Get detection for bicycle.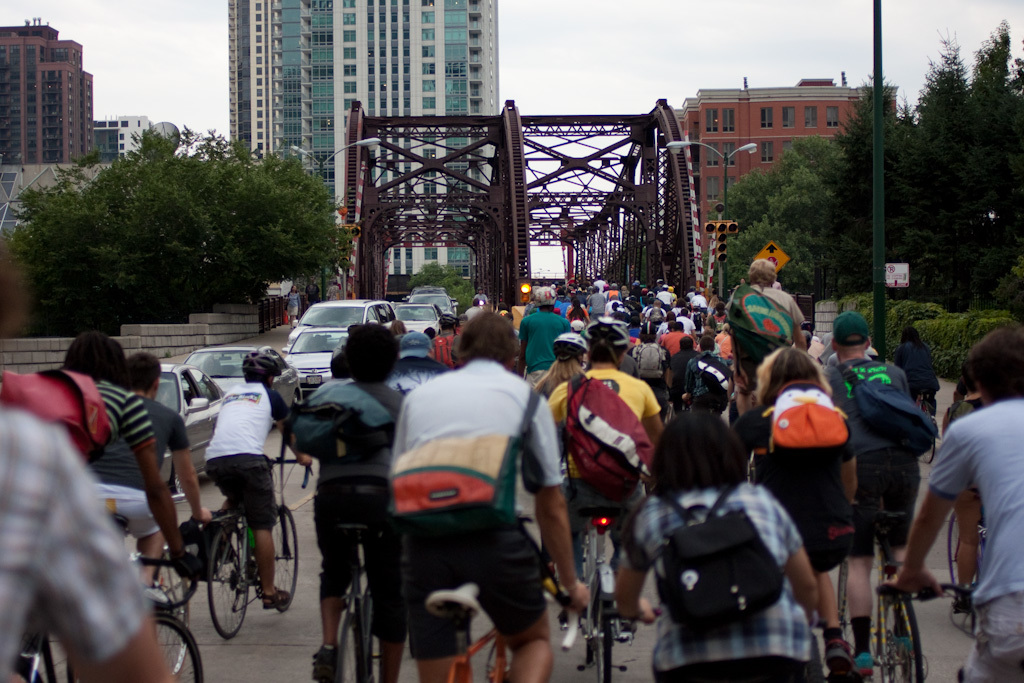
Detection: locate(13, 542, 207, 682).
